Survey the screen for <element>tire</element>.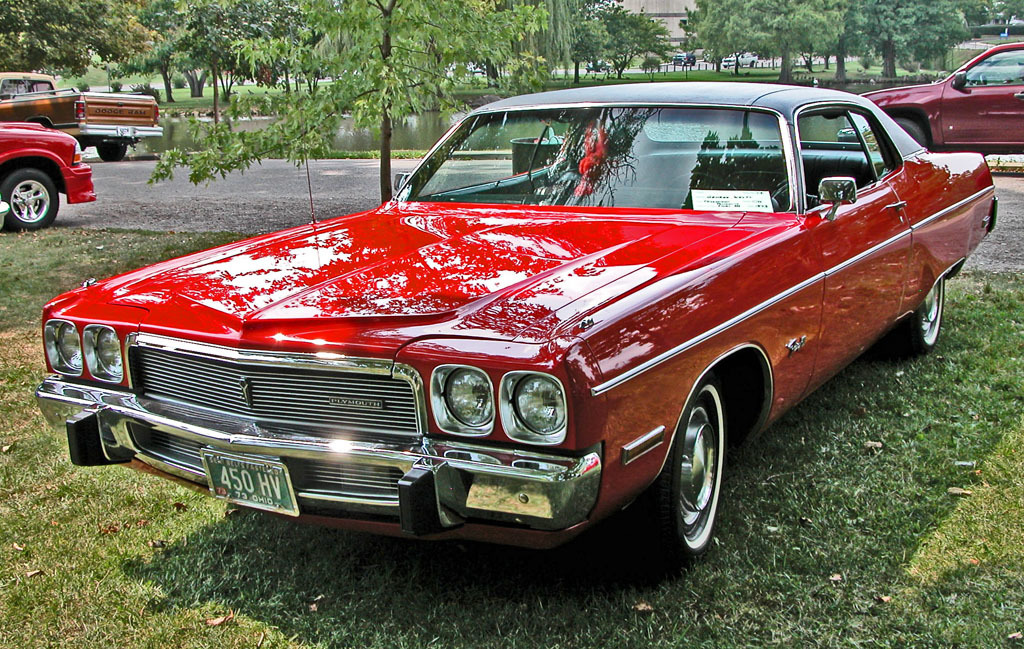
Survey found: bbox=[895, 275, 950, 356].
